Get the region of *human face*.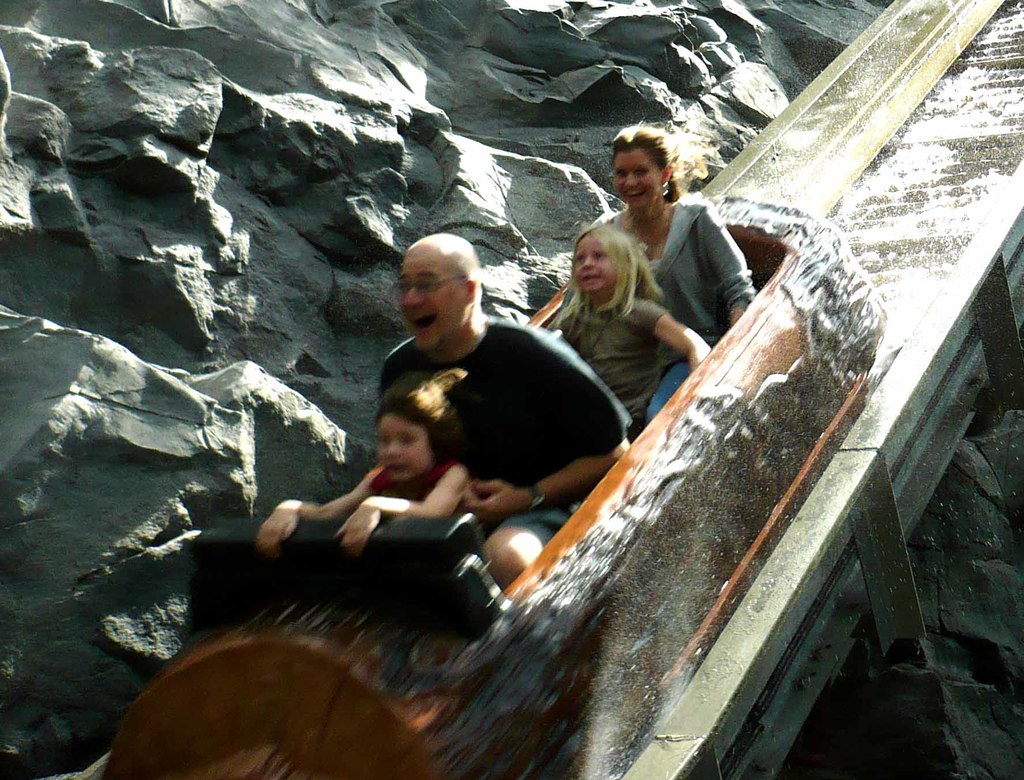
crop(377, 414, 429, 478).
